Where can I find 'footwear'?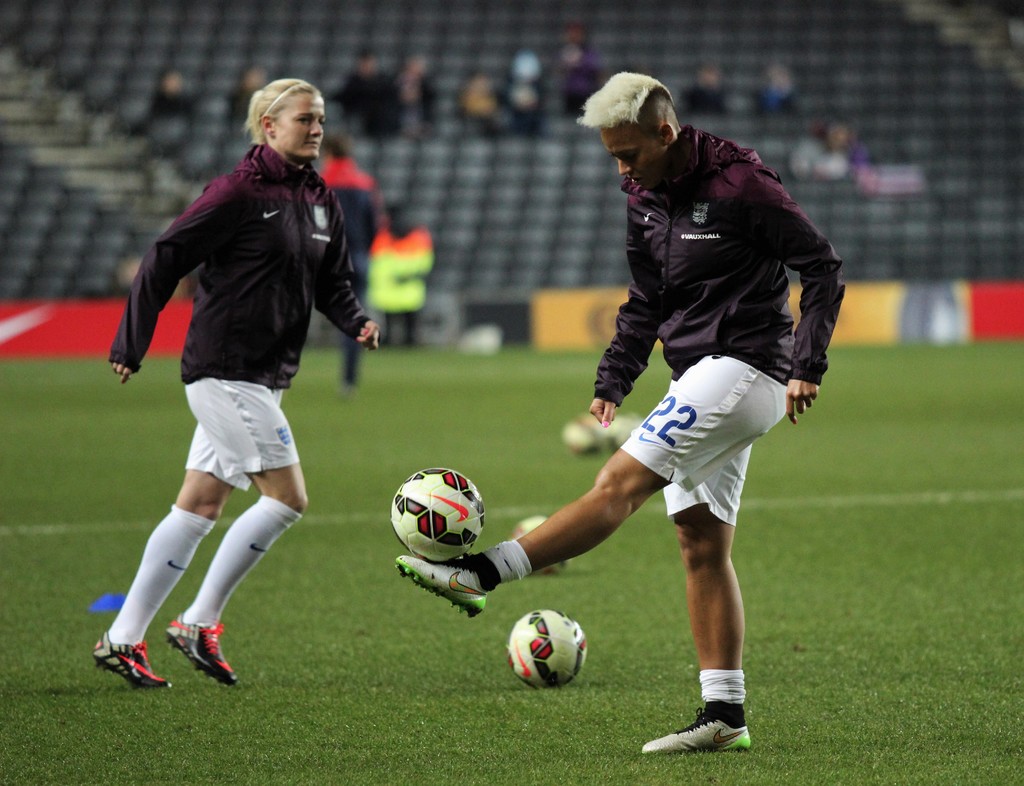
You can find it at {"left": 392, "top": 554, "right": 488, "bottom": 622}.
